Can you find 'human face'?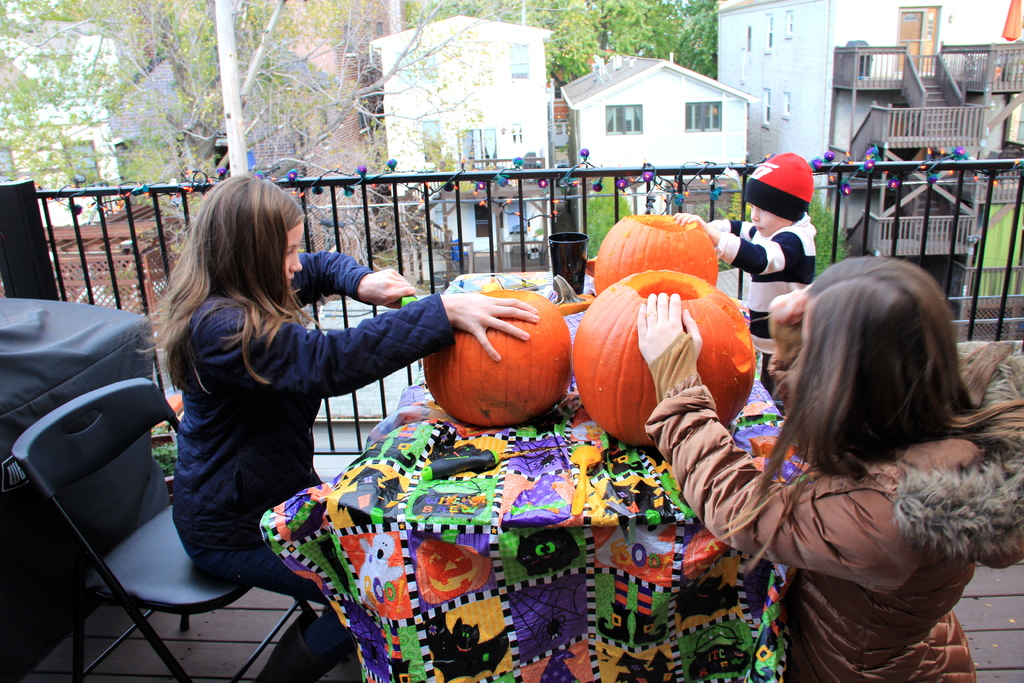
Yes, bounding box: [266, 219, 307, 298].
